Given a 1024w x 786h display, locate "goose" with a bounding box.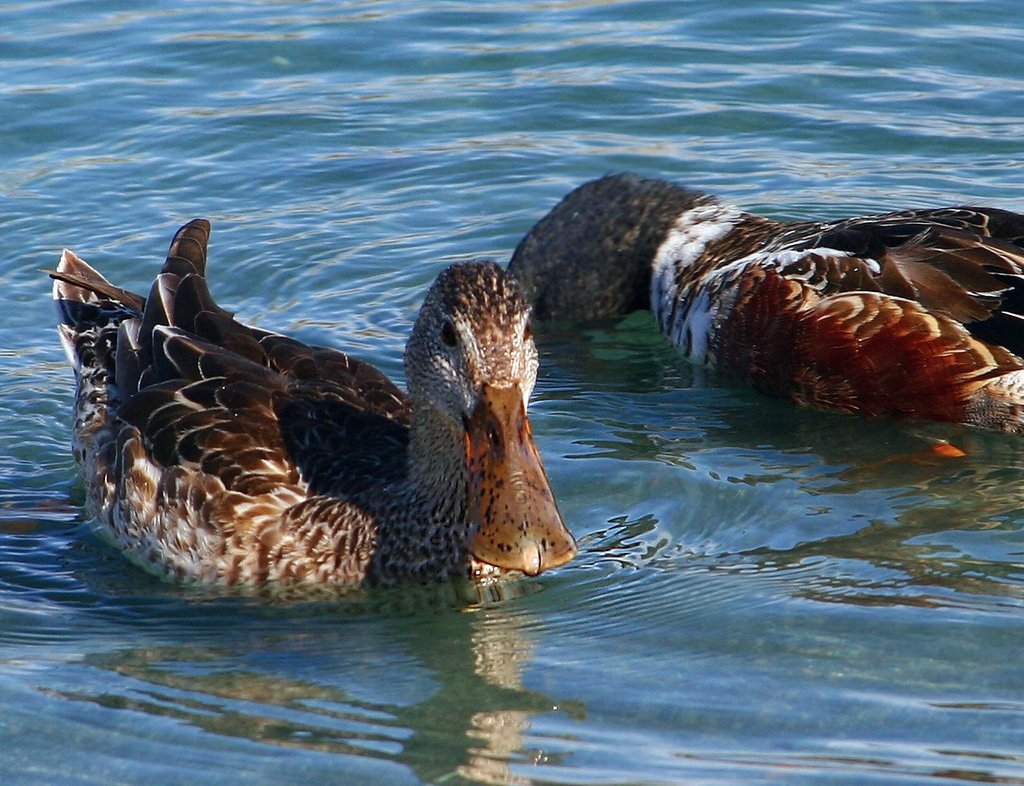
Located: 33/218/548/611.
